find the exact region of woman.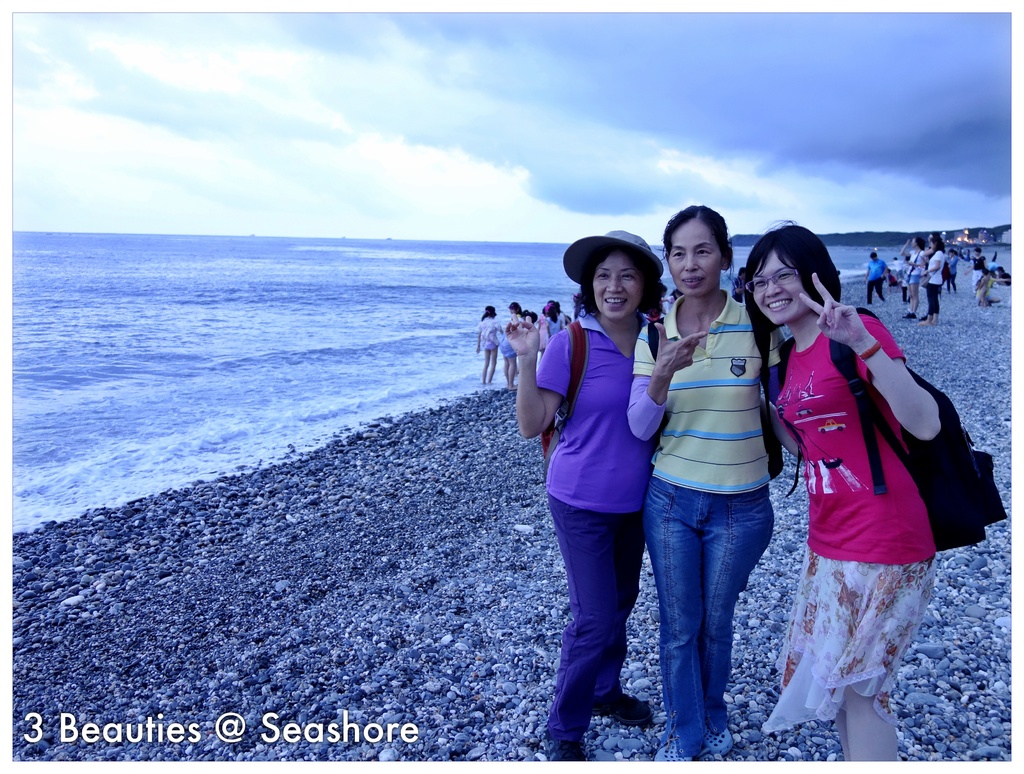
Exact region: 738 220 943 770.
